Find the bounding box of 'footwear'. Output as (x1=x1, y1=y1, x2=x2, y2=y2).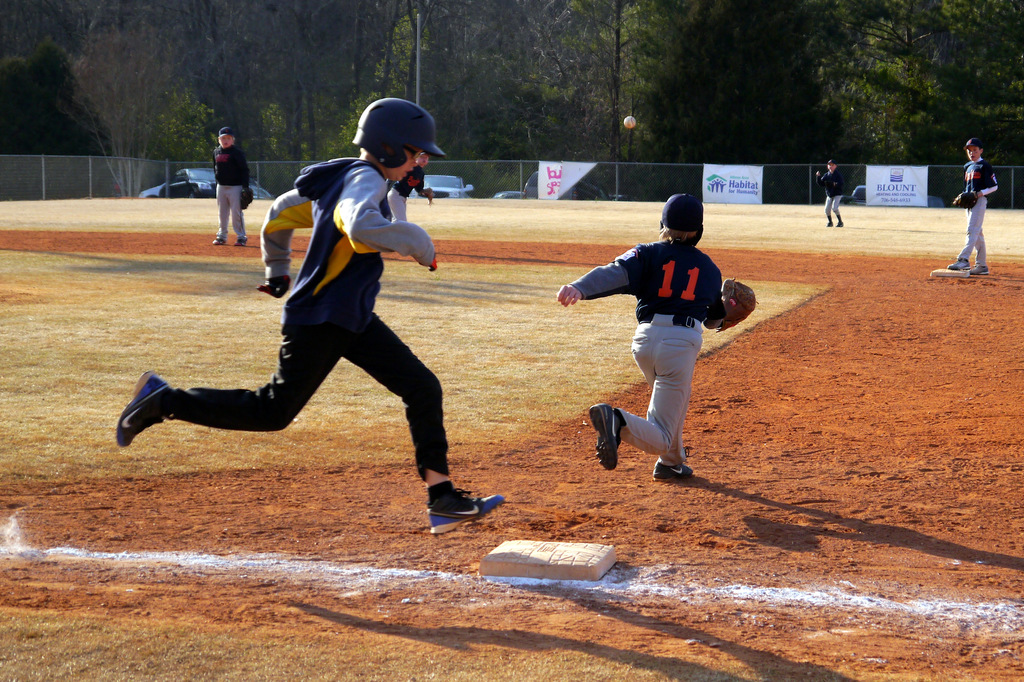
(x1=950, y1=258, x2=968, y2=273).
